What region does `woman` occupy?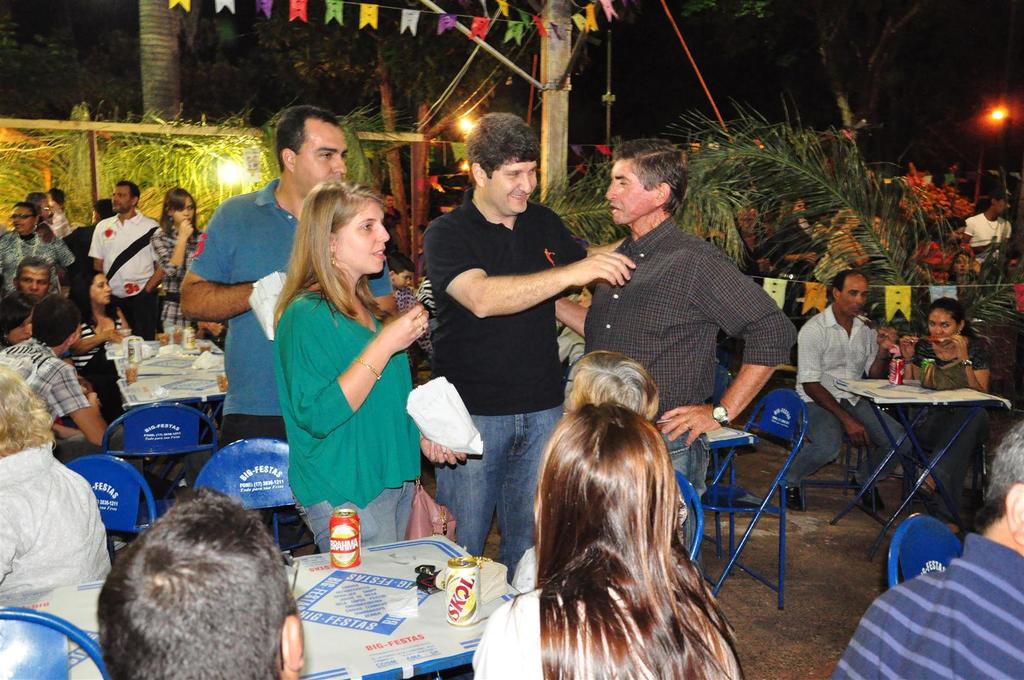
(67, 273, 134, 407).
